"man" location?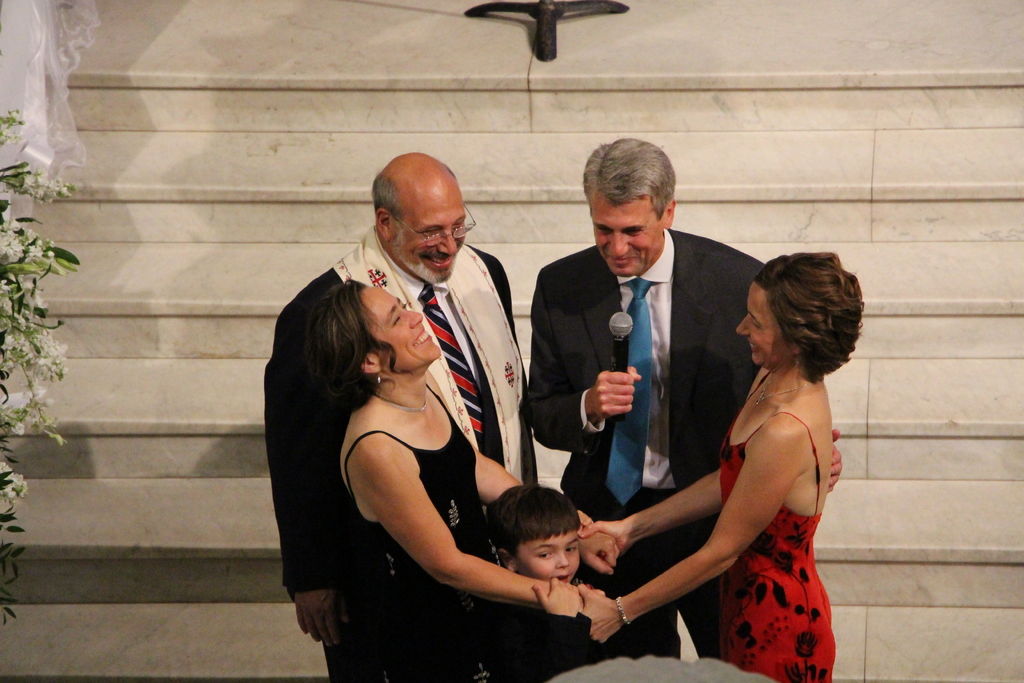
531:140:760:652
